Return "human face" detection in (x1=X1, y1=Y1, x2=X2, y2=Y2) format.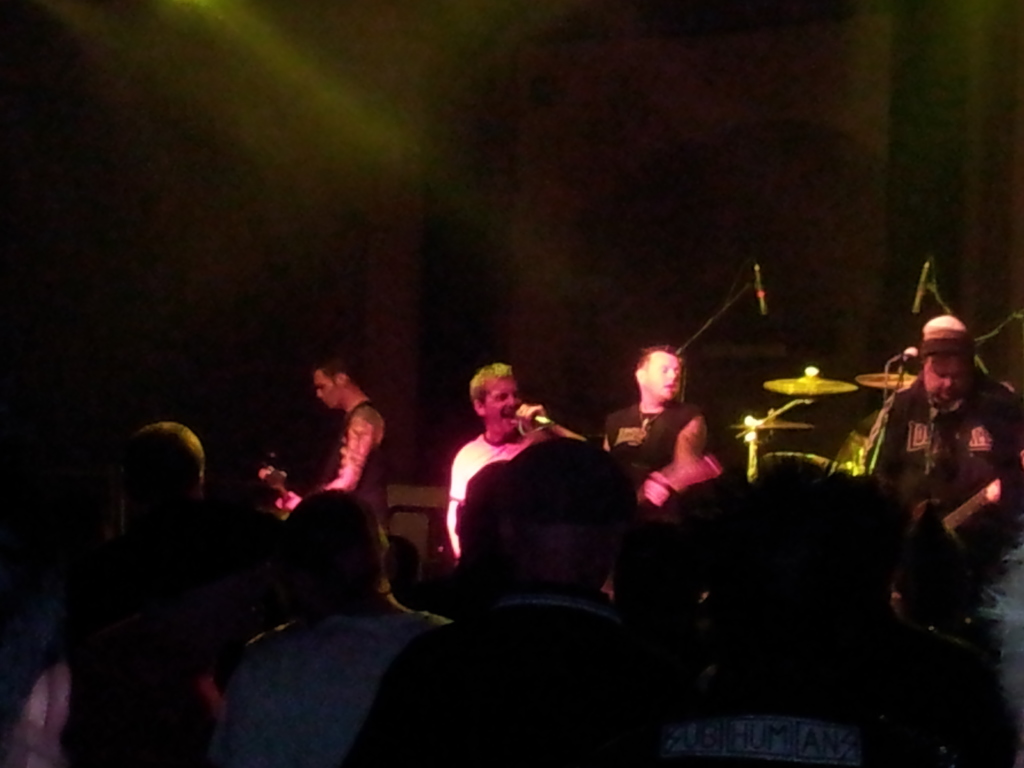
(x1=643, y1=351, x2=685, y2=410).
